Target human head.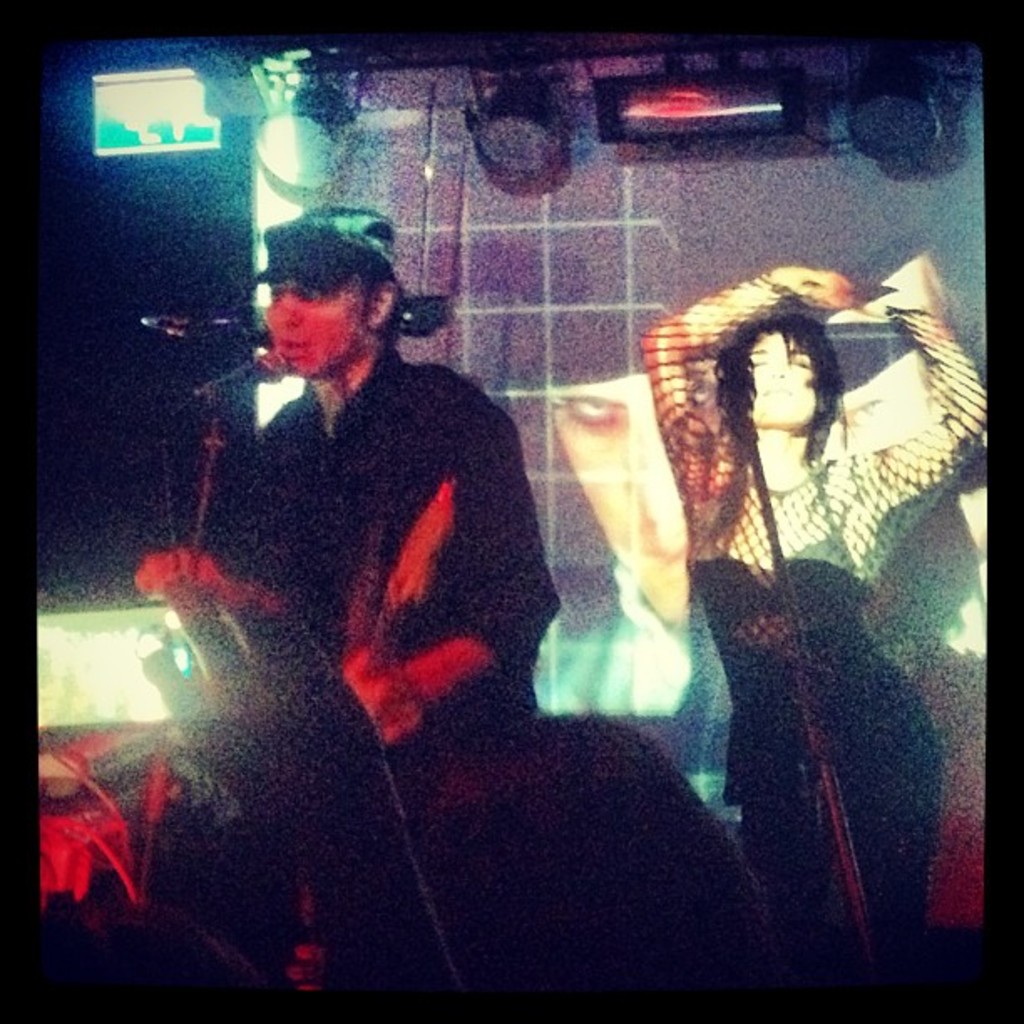
Target region: bbox(713, 316, 823, 435).
